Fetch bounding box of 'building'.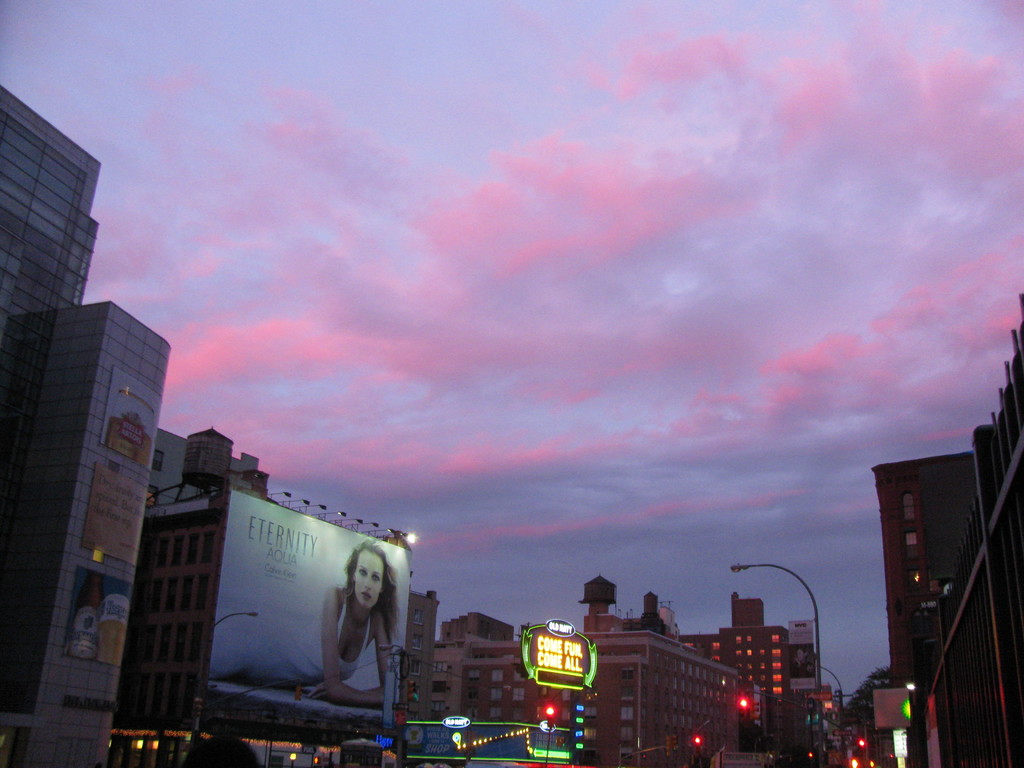
Bbox: <region>679, 589, 790, 767</region>.
